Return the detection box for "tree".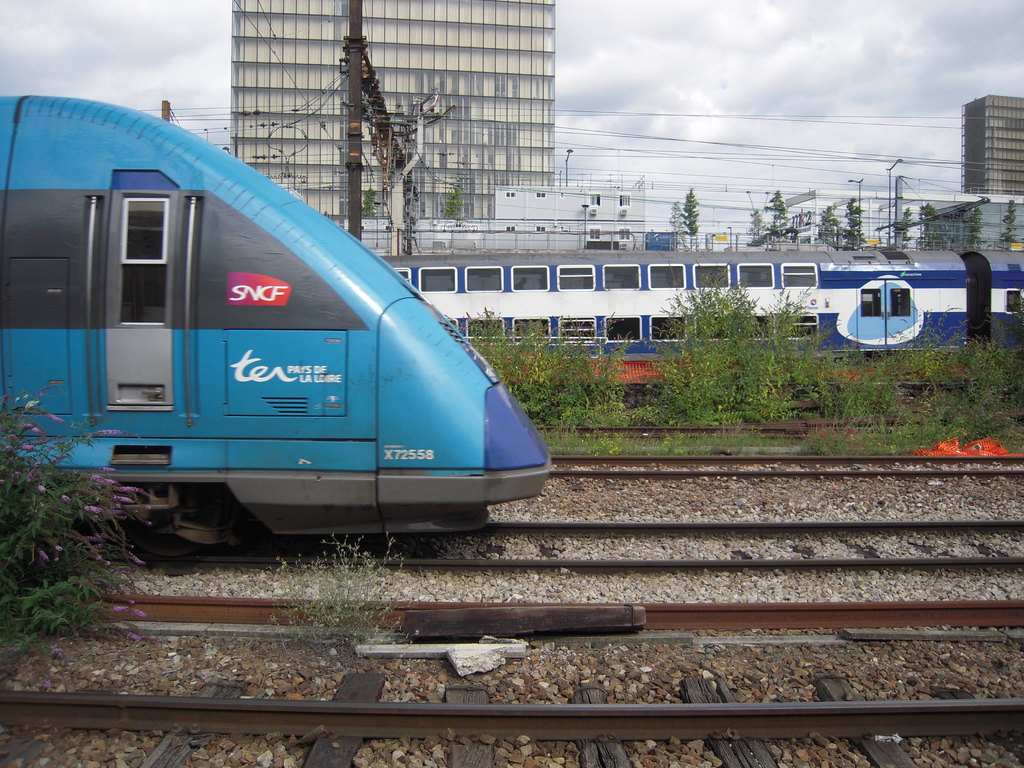
[x1=945, y1=193, x2=986, y2=257].
